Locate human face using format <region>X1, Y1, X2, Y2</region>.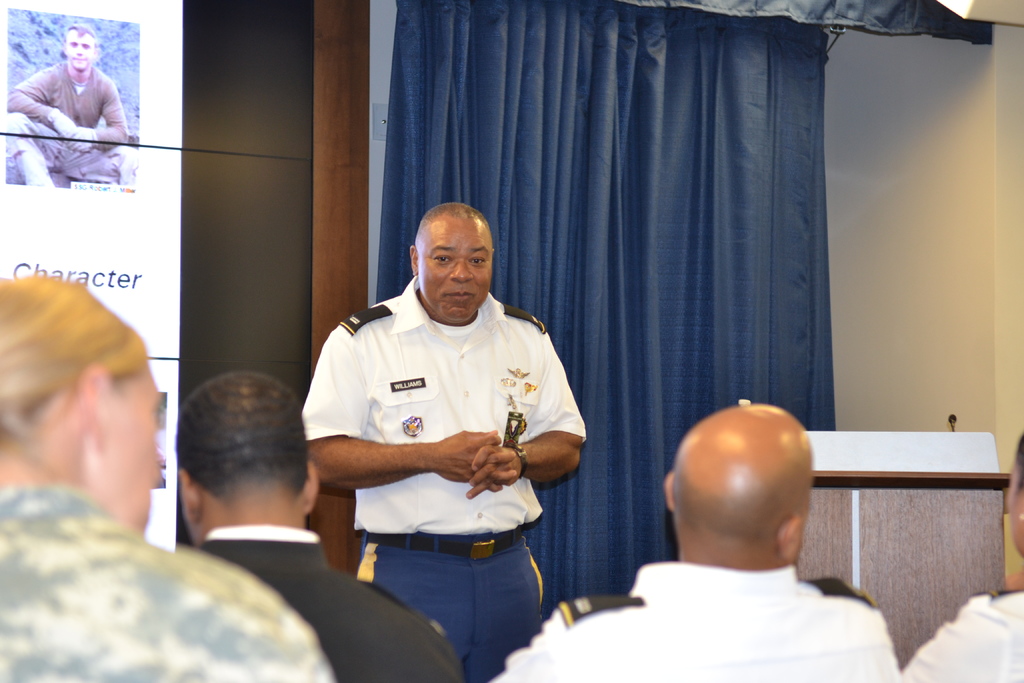
<region>58, 30, 101, 83</region>.
